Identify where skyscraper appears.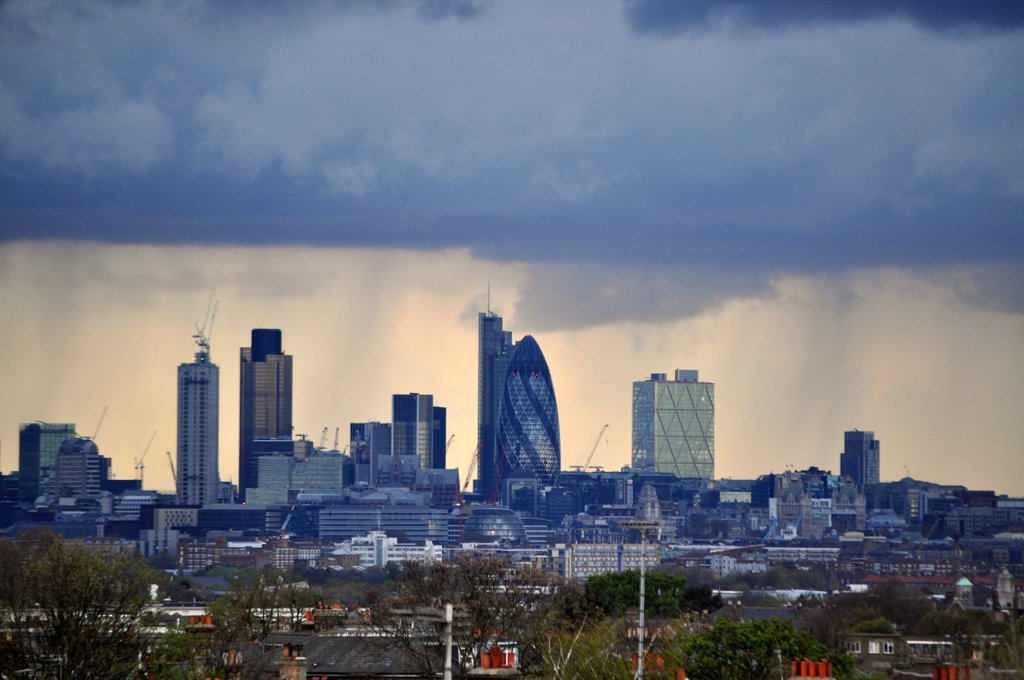
Appears at <bbox>476, 282, 518, 505</bbox>.
